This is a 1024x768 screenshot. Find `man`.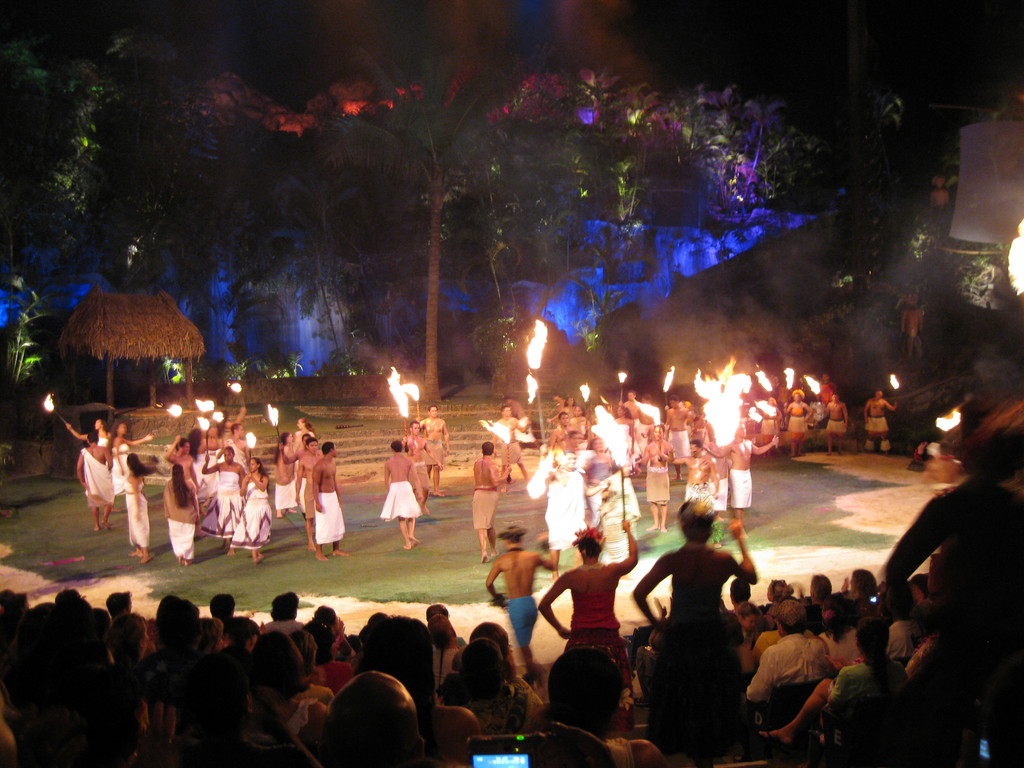
Bounding box: left=664, top=396, right=693, bottom=460.
